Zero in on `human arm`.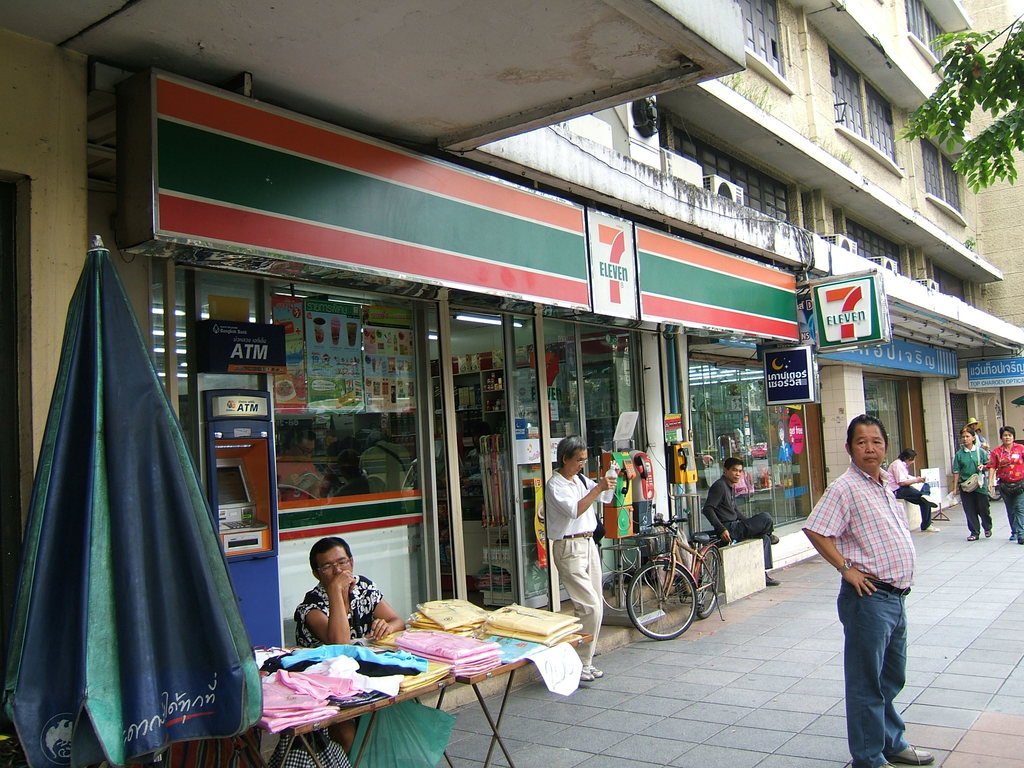
Zeroed in: l=708, t=484, r=726, b=542.
